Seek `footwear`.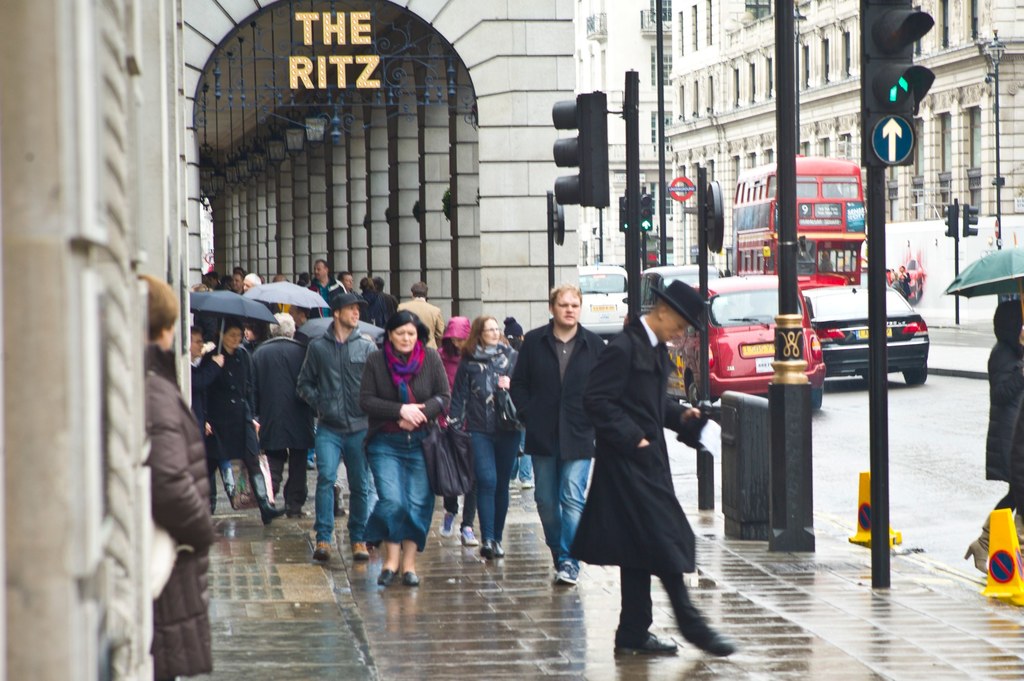
x1=460 y1=524 x2=478 y2=549.
